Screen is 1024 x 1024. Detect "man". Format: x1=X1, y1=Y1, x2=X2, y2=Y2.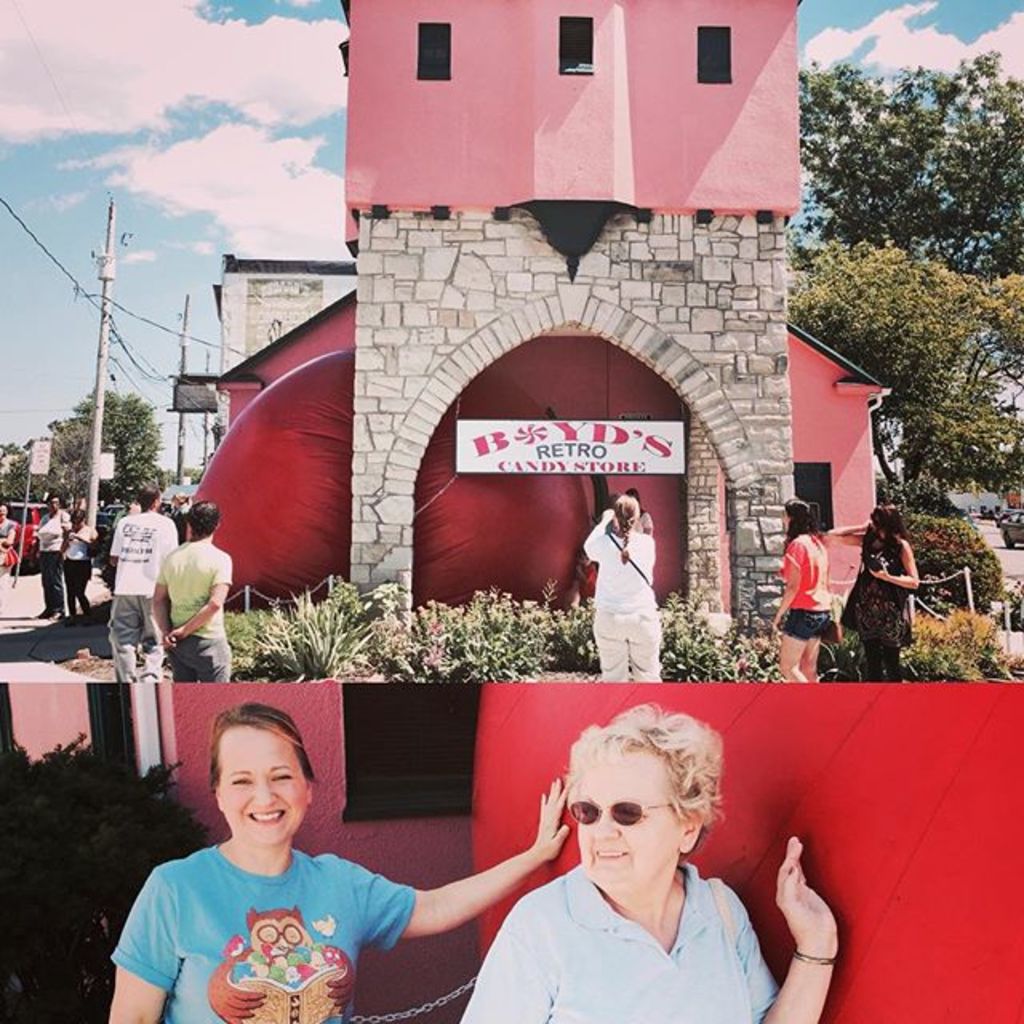
x1=104, y1=482, x2=179, y2=685.
